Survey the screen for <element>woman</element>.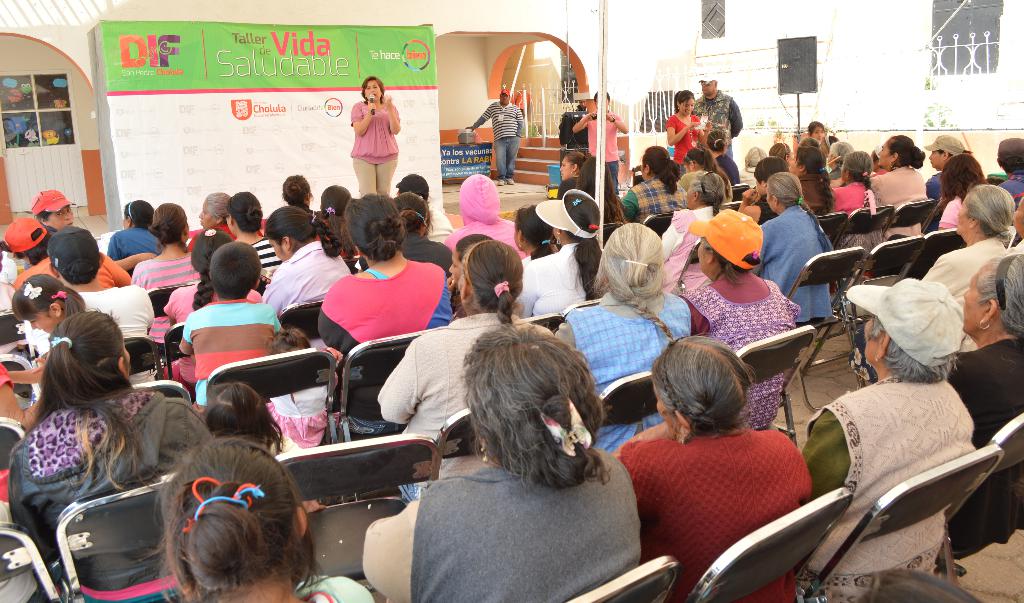
Survey found: 550,222,694,459.
